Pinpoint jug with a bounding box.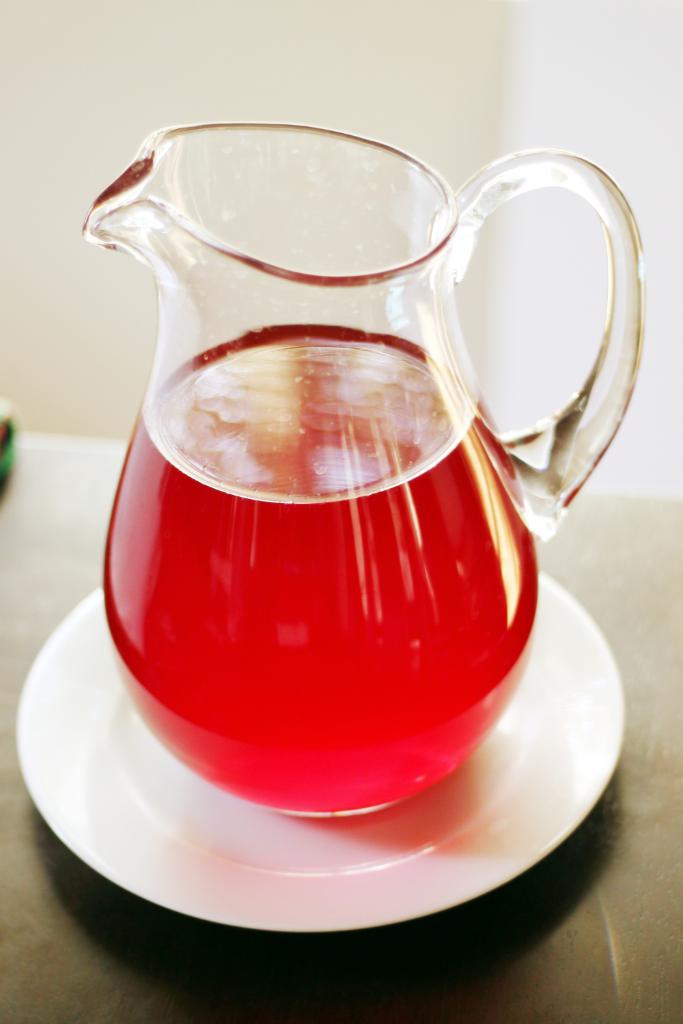
<bbox>48, 113, 664, 829</bbox>.
